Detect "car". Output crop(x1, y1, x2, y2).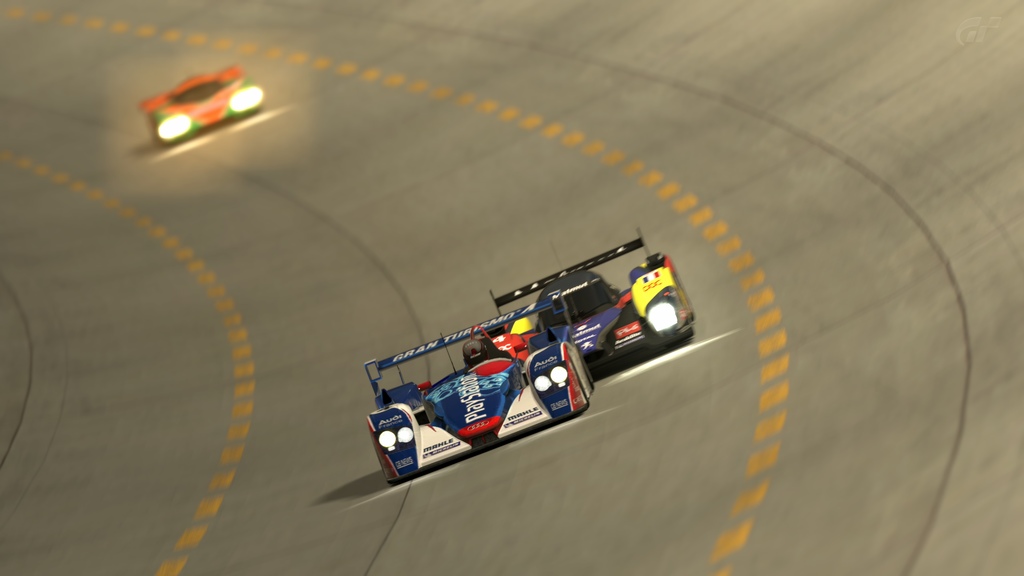
crop(367, 289, 596, 485).
